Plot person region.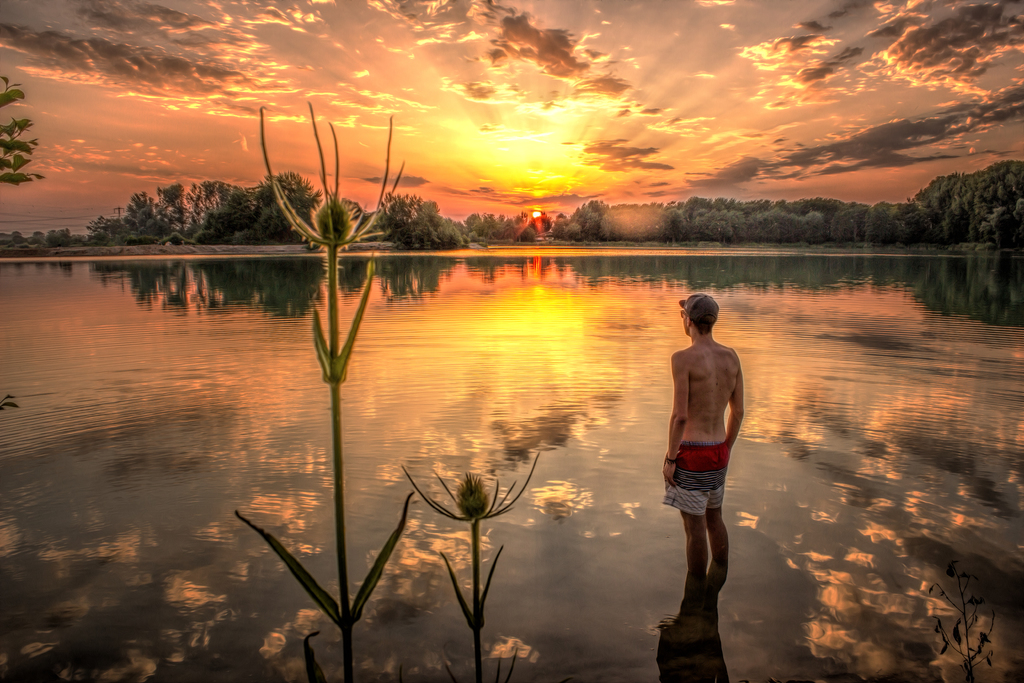
Plotted at {"x1": 659, "y1": 285, "x2": 756, "y2": 580}.
